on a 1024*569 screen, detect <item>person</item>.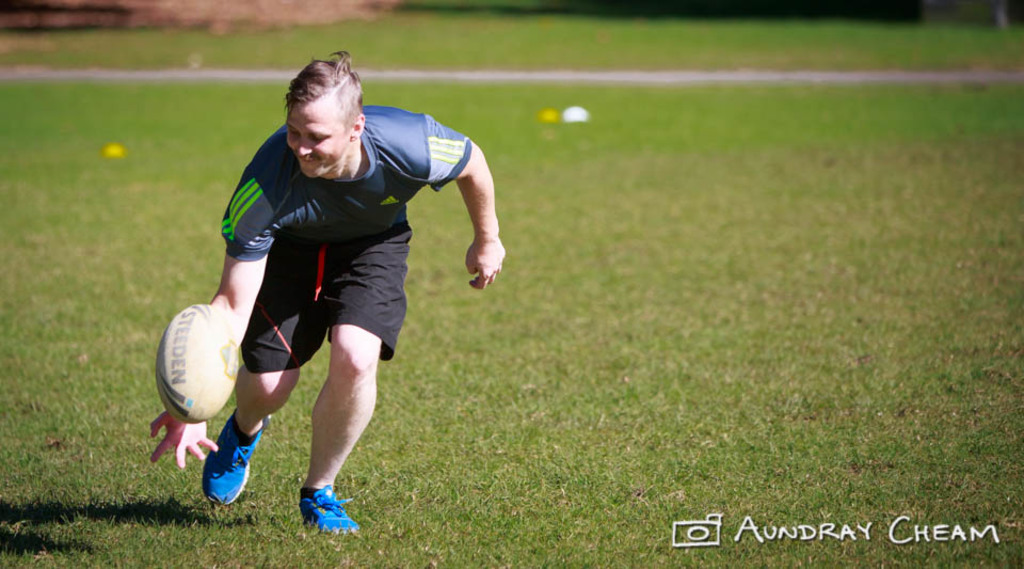
left=145, top=43, right=512, bottom=540.
